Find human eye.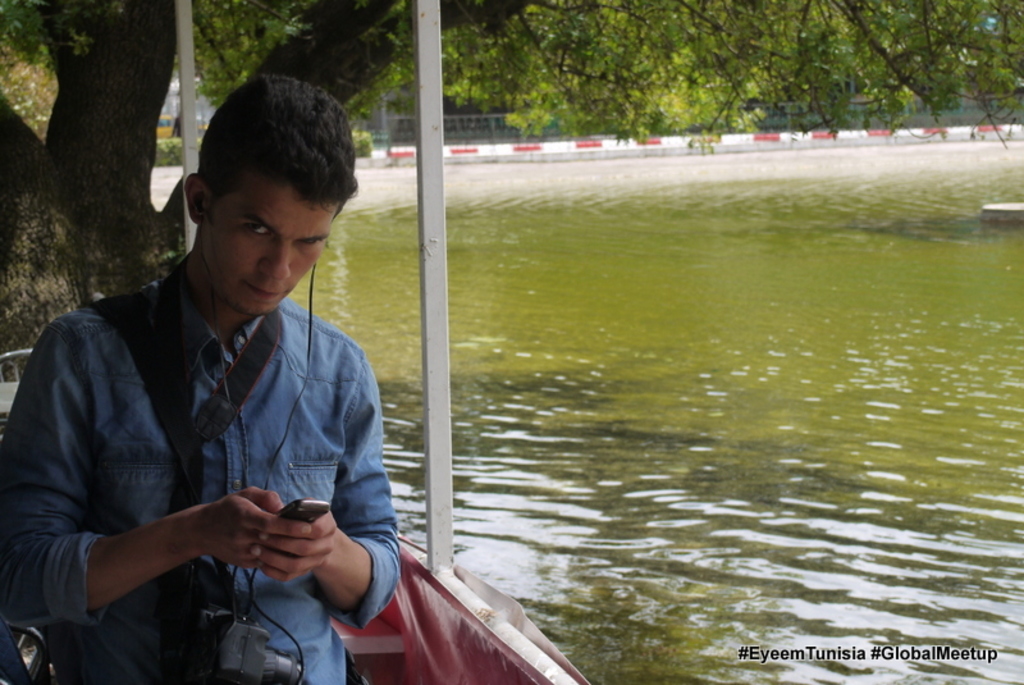
(x1=237, y1=218, x2=273, y2=239).
